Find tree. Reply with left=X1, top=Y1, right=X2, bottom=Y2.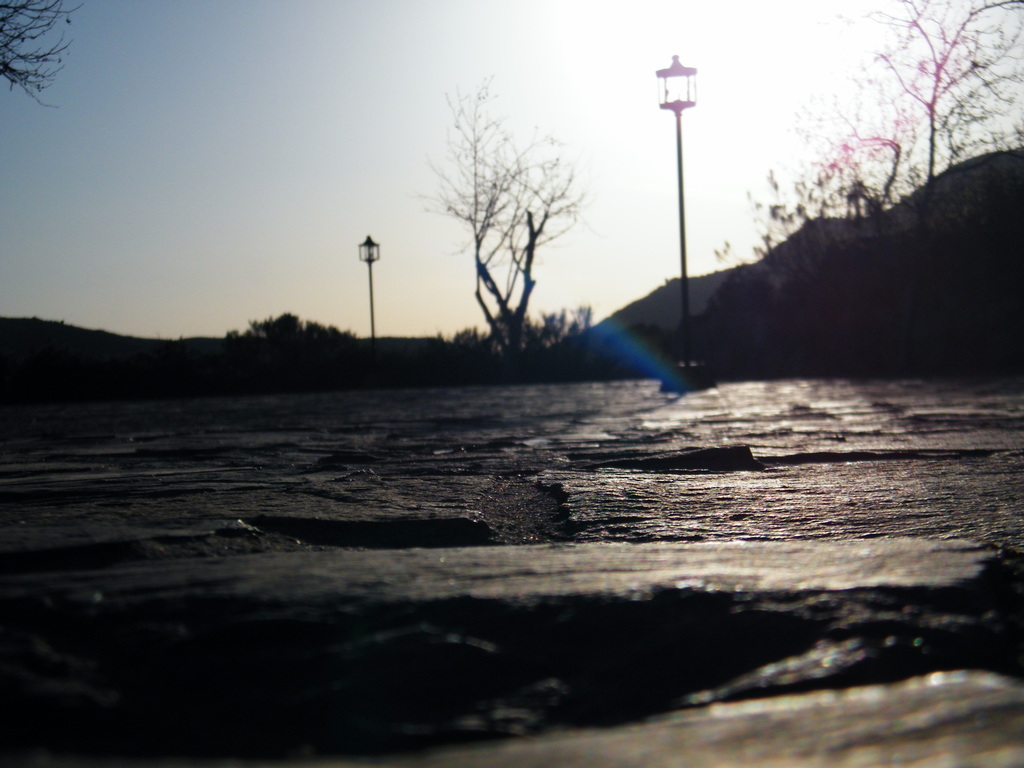
left=252, top=314, right=301, bottom=343.
